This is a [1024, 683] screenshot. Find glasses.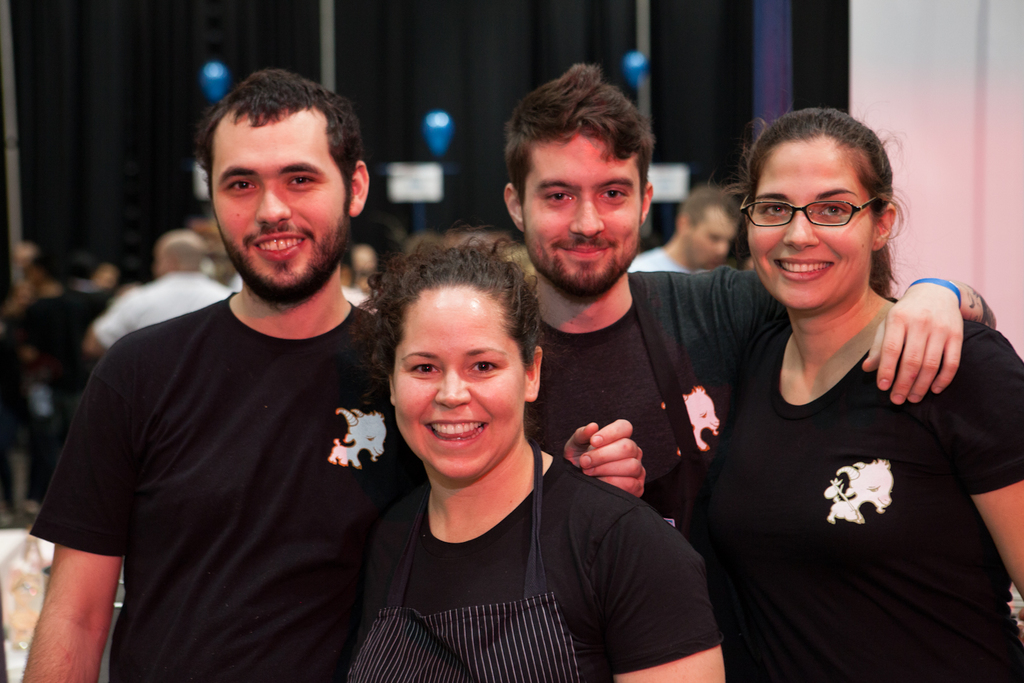
Bounding box: [left=749, top=185, right=890, bottom=235].
